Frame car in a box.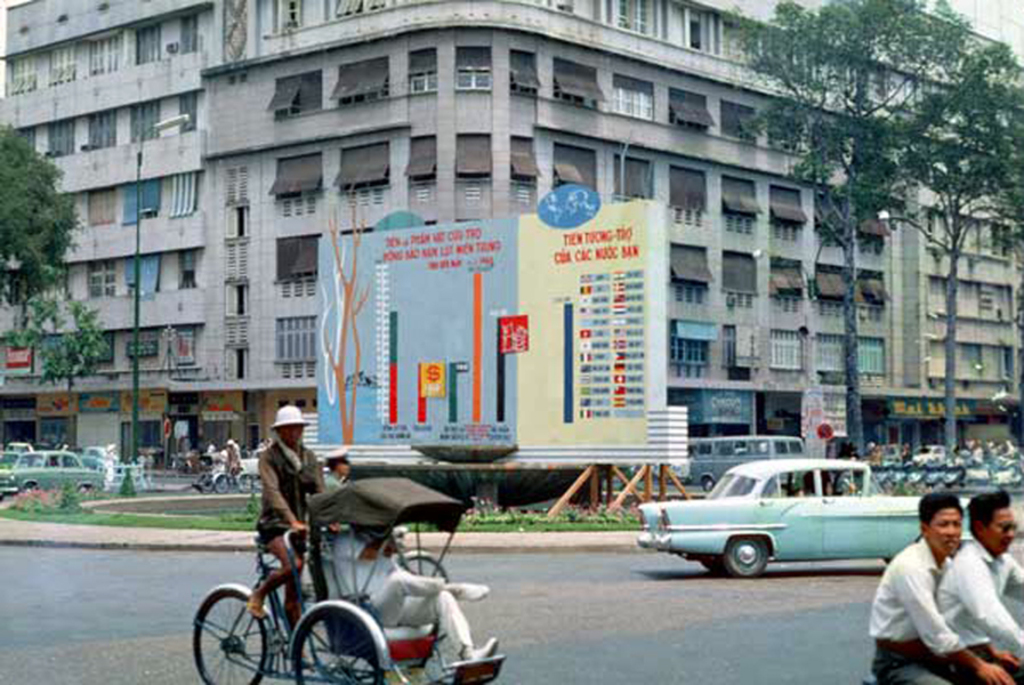
916,445,945,460.
